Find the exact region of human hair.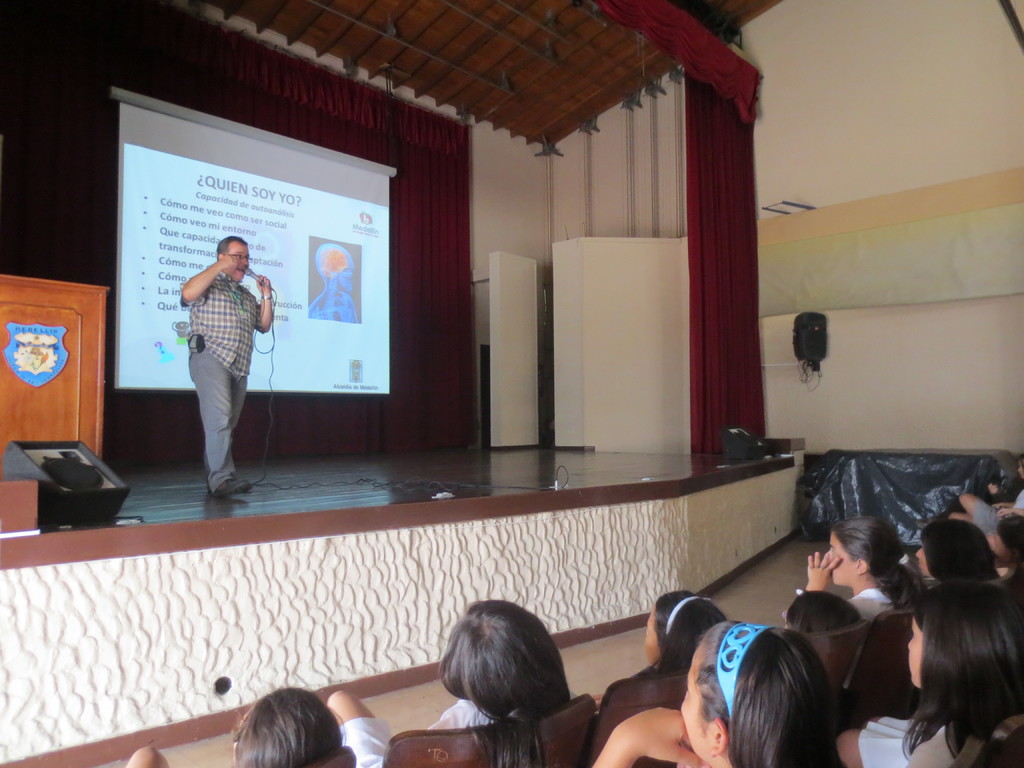
Exact region: bbox=(918, 518, 997, 584).
